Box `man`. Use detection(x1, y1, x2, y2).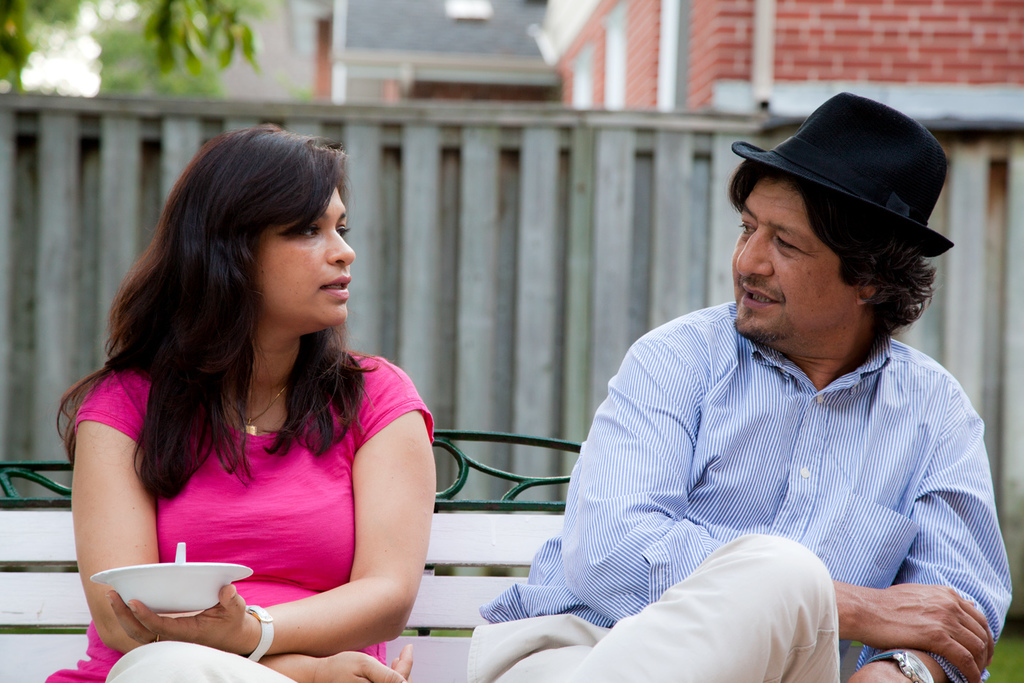
detection(506, 102, 1014, 672).
